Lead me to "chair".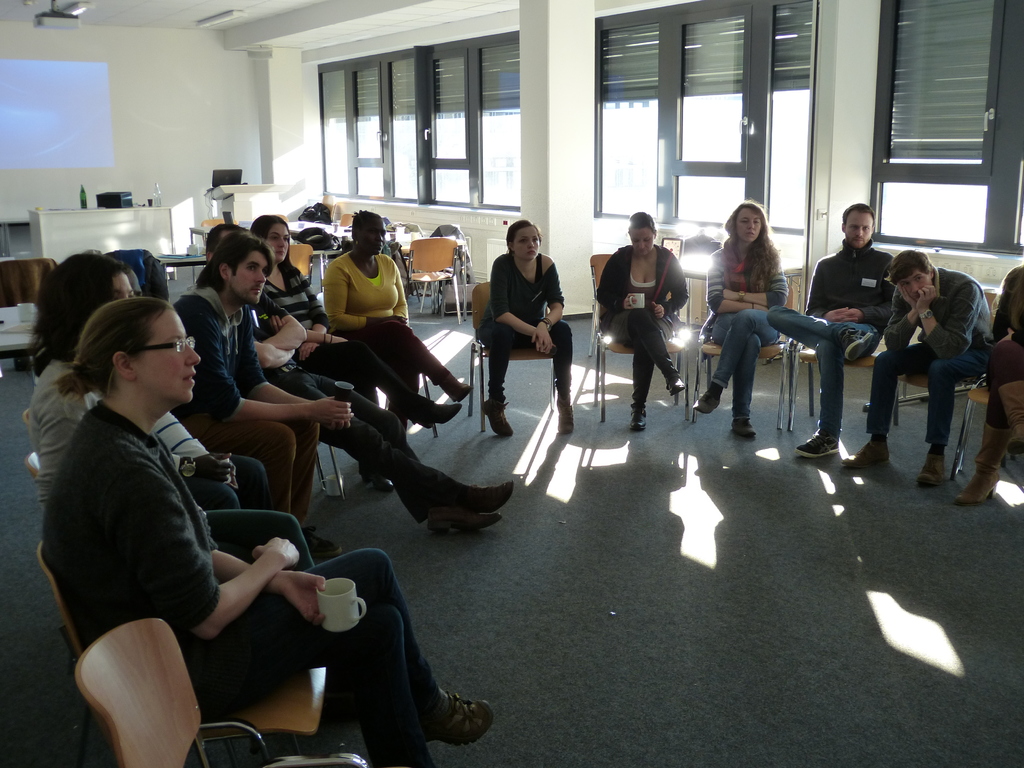
Lead to 470:269:559:430.
